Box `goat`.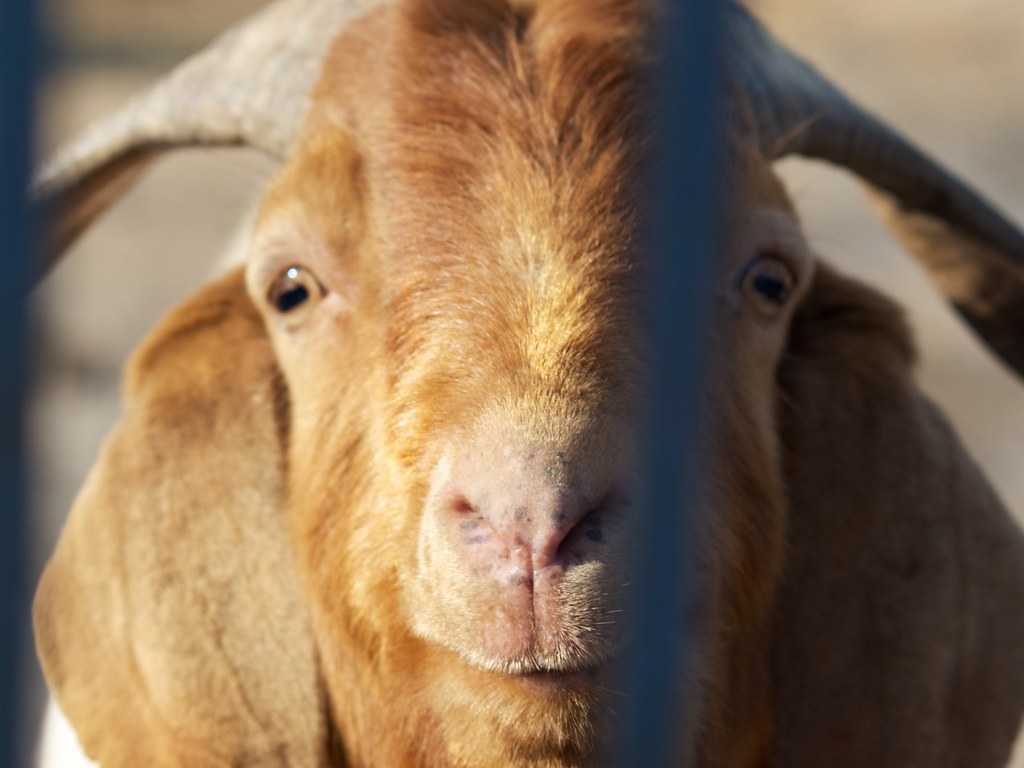
detection(22, 1, 1023, 767).
